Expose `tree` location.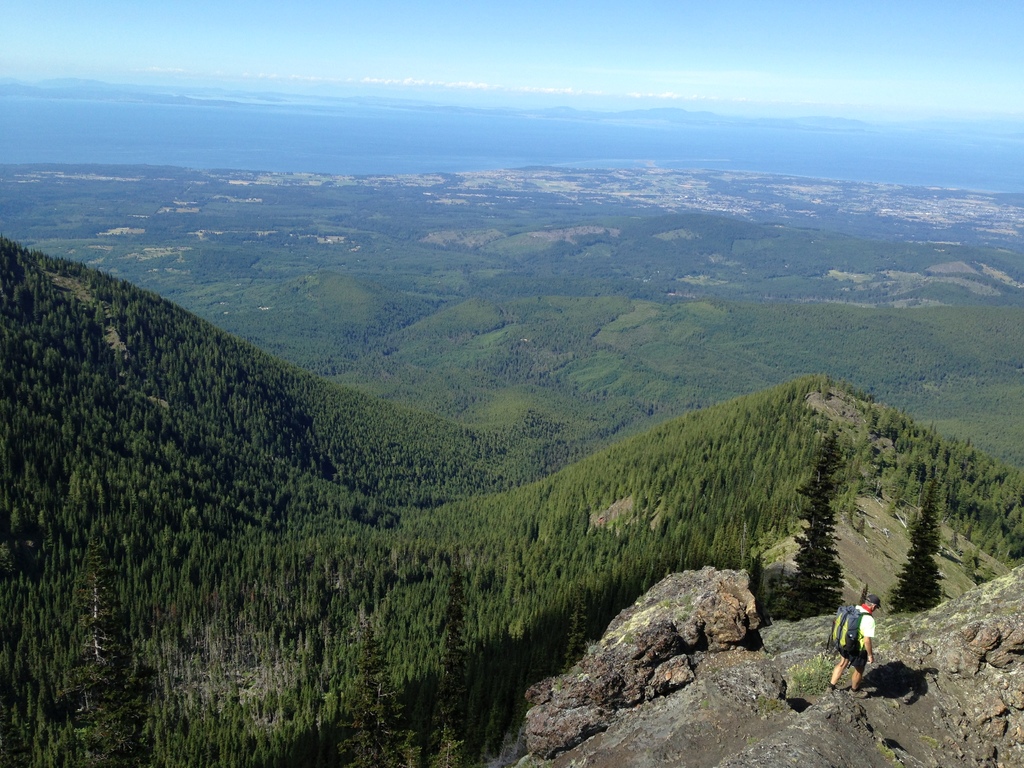
Exposed at <box>790,426,874,648</box>.
